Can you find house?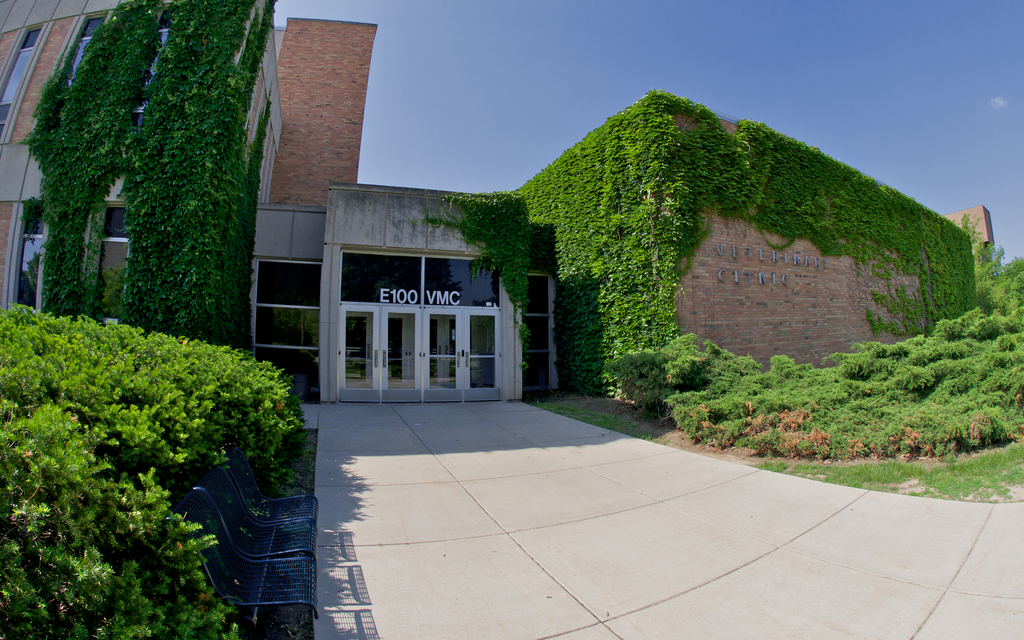
Yes, bounding box: 0:0:566:407.
